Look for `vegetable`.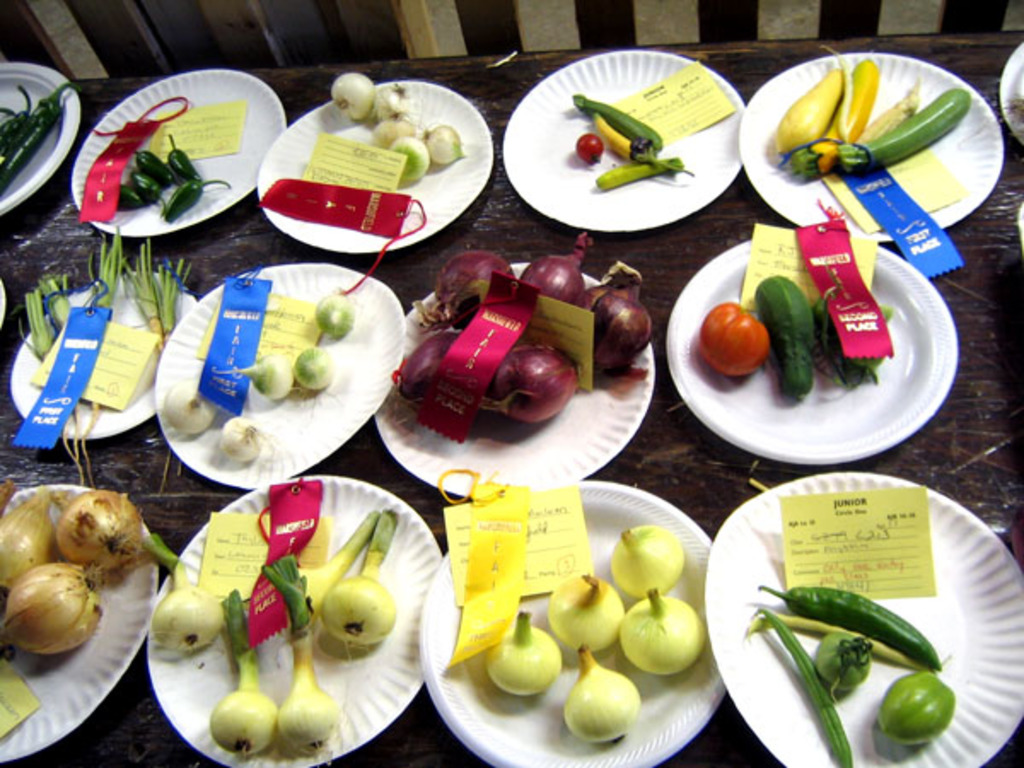
Found: box(565, 79, 657, 189).
